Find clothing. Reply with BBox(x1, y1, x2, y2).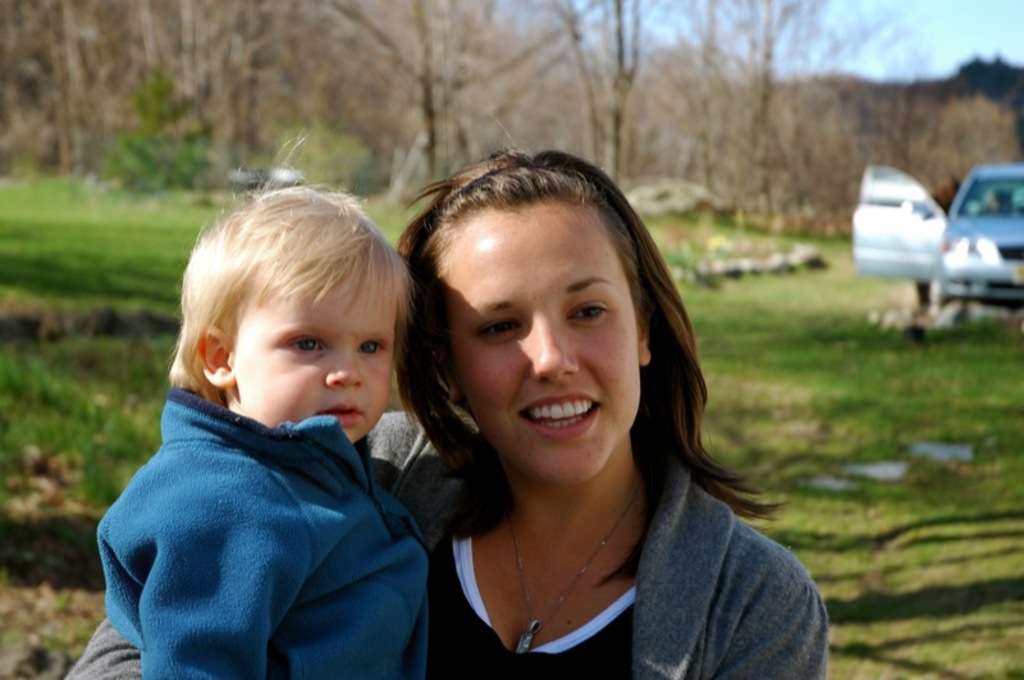
BBox(67, 396, 832, 679).
